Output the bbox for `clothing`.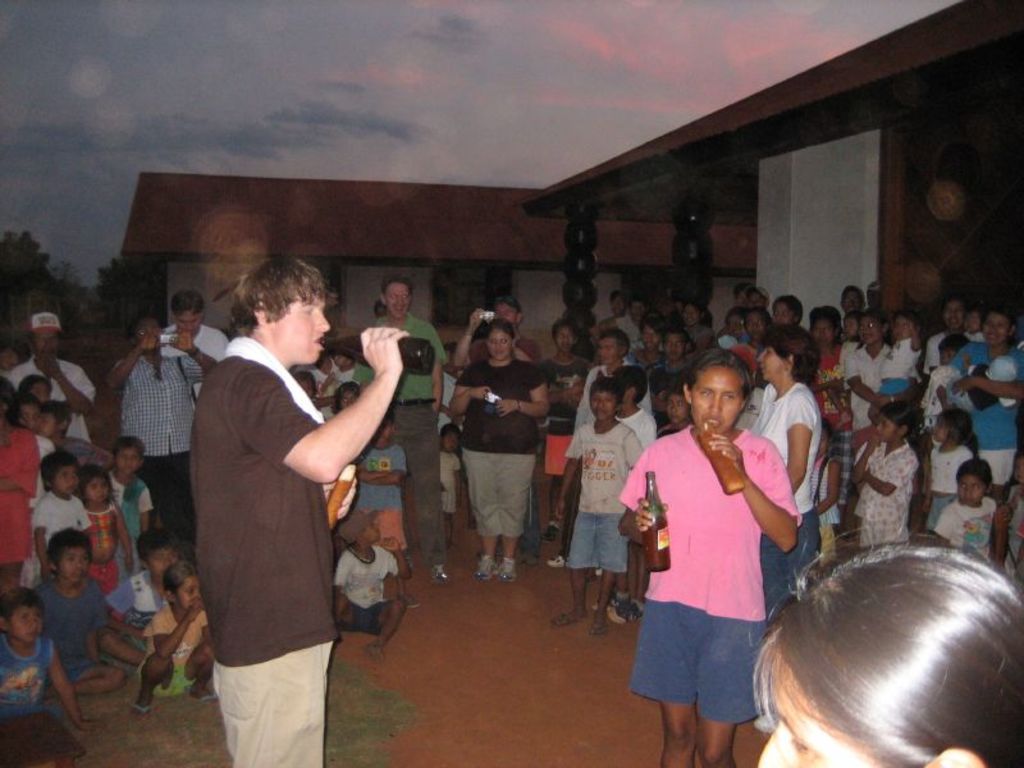
[721, 333, 739, 348].
